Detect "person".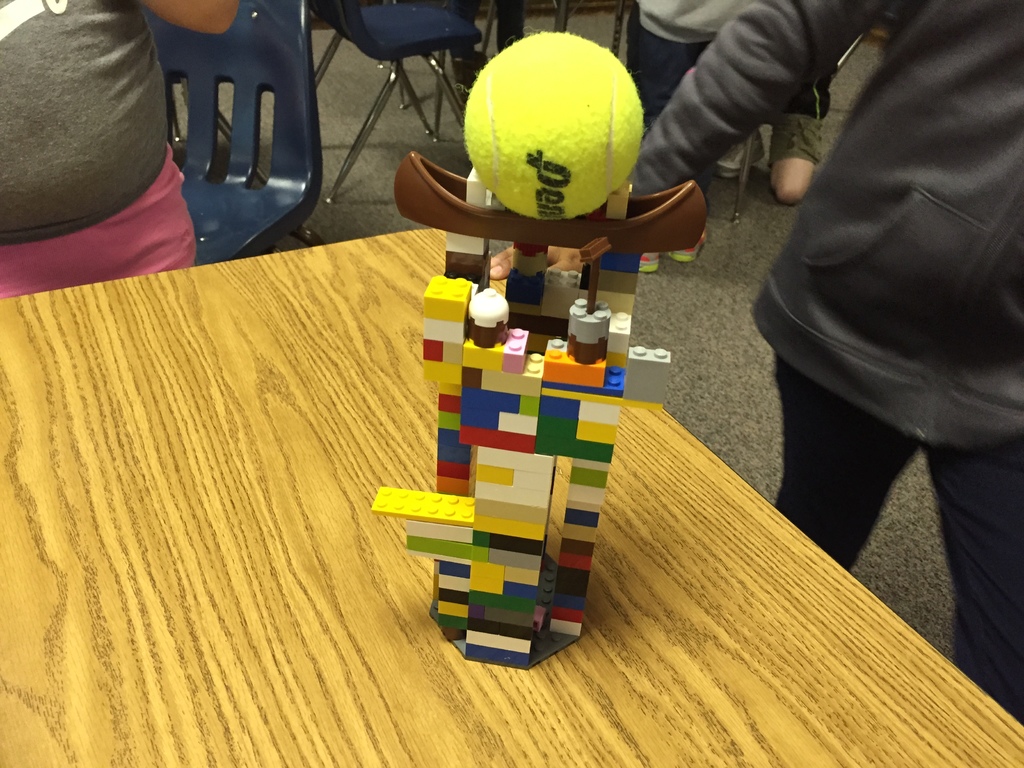
Detected at [733,0,1016,637].
